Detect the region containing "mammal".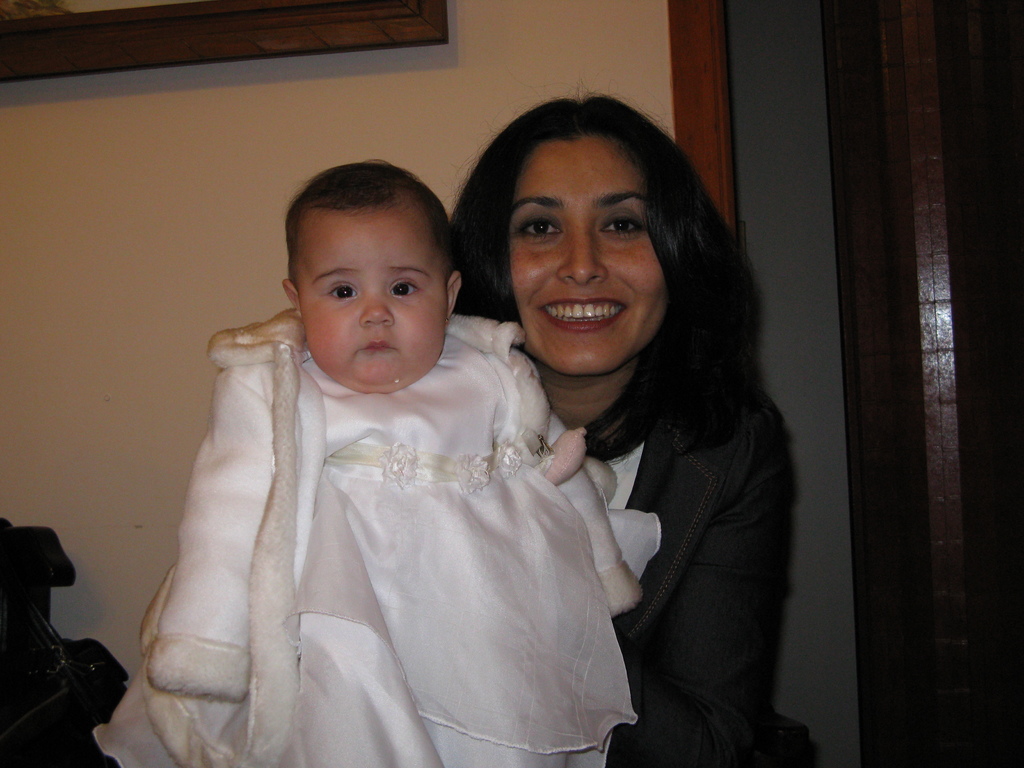
rect(484, 103, 808, 744).
